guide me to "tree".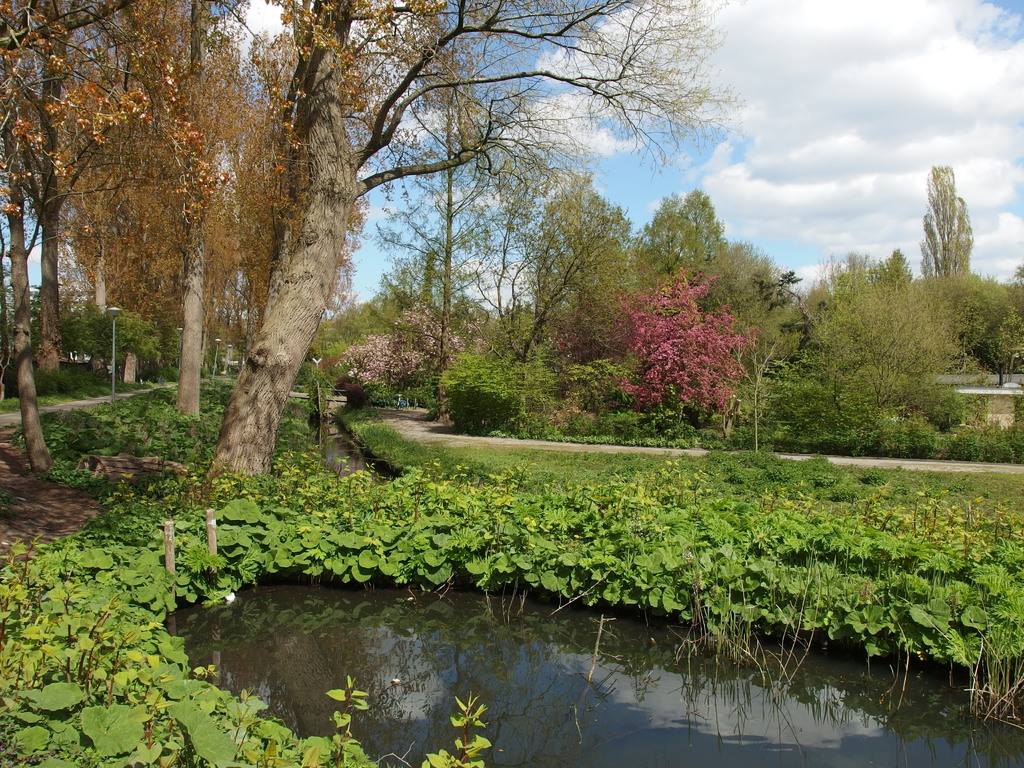
Guidance: <region>552, 361, 603, 408</region>.
